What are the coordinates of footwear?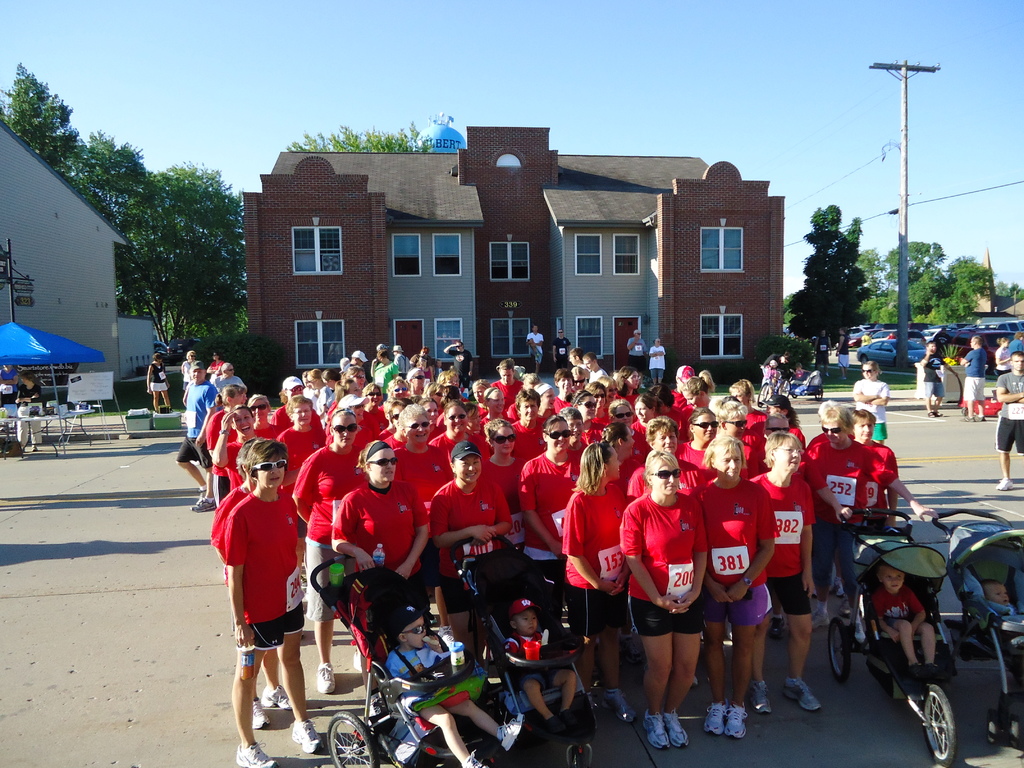
[left=315, top=660, right=336, bottom=696].
